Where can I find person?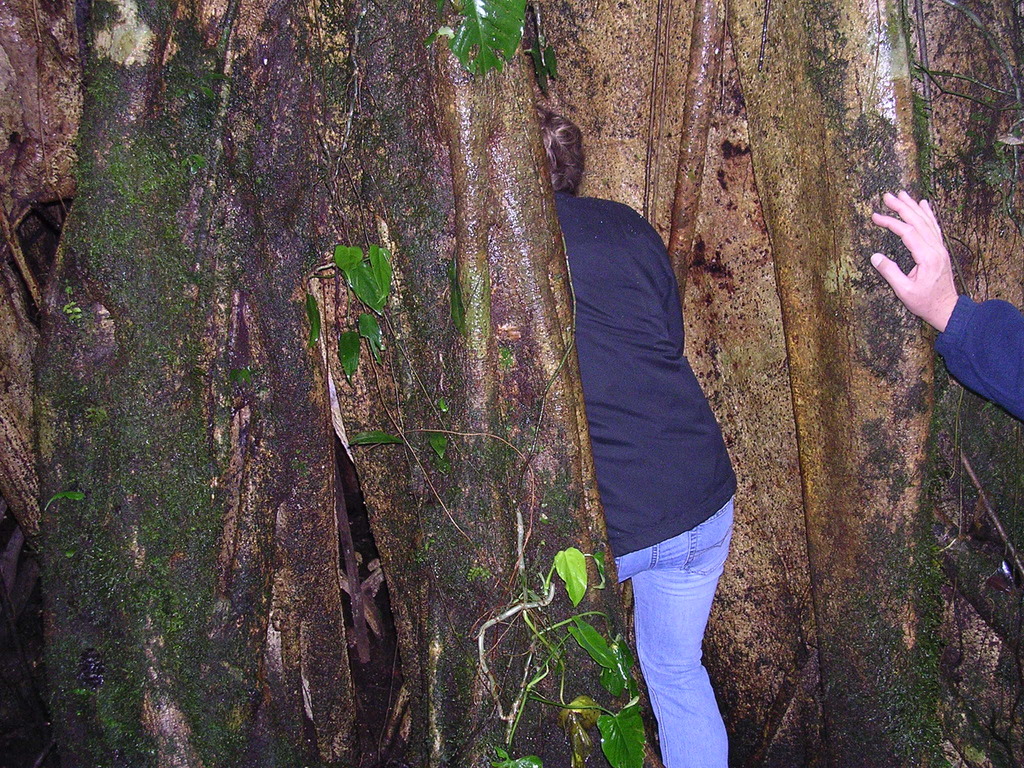
You can find it at bbox(535, 106, 737, 767).
